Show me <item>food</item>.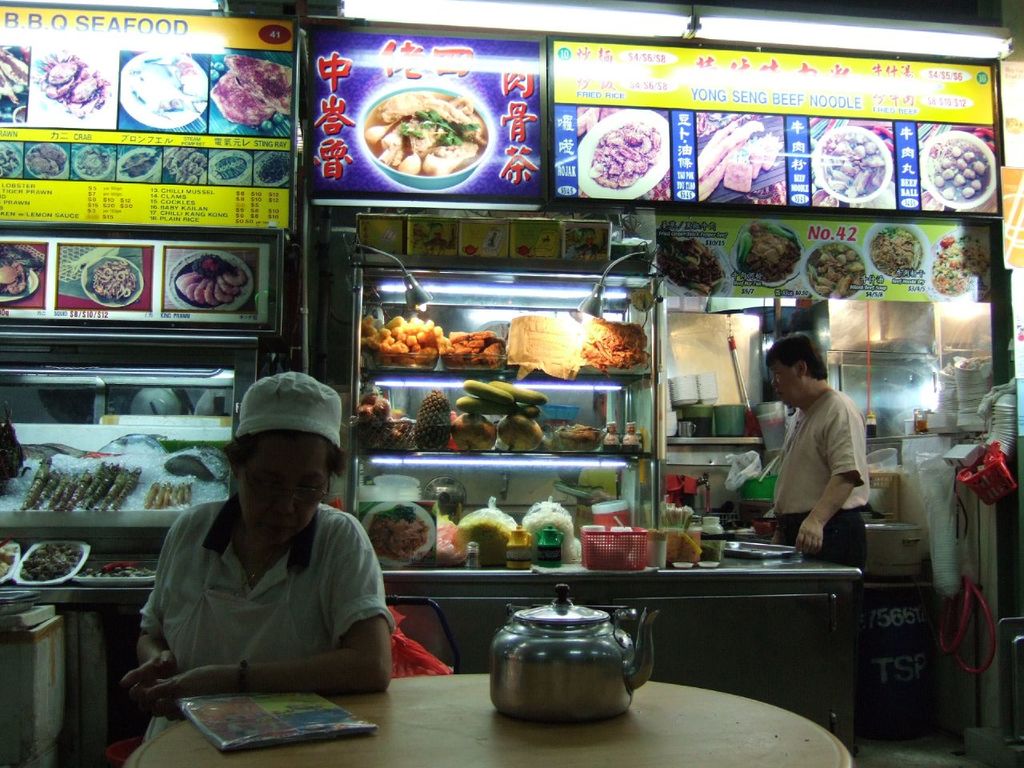
<item>food</item> is here: box(486, 410, 544, 450).
